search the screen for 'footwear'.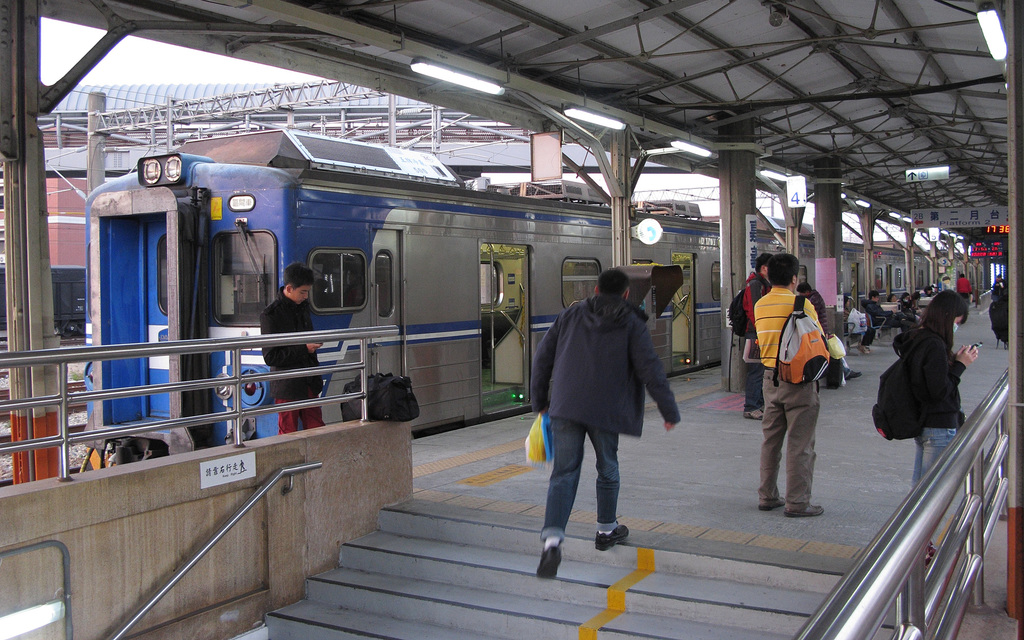
Found at locate(593, 524, 633, 550).
